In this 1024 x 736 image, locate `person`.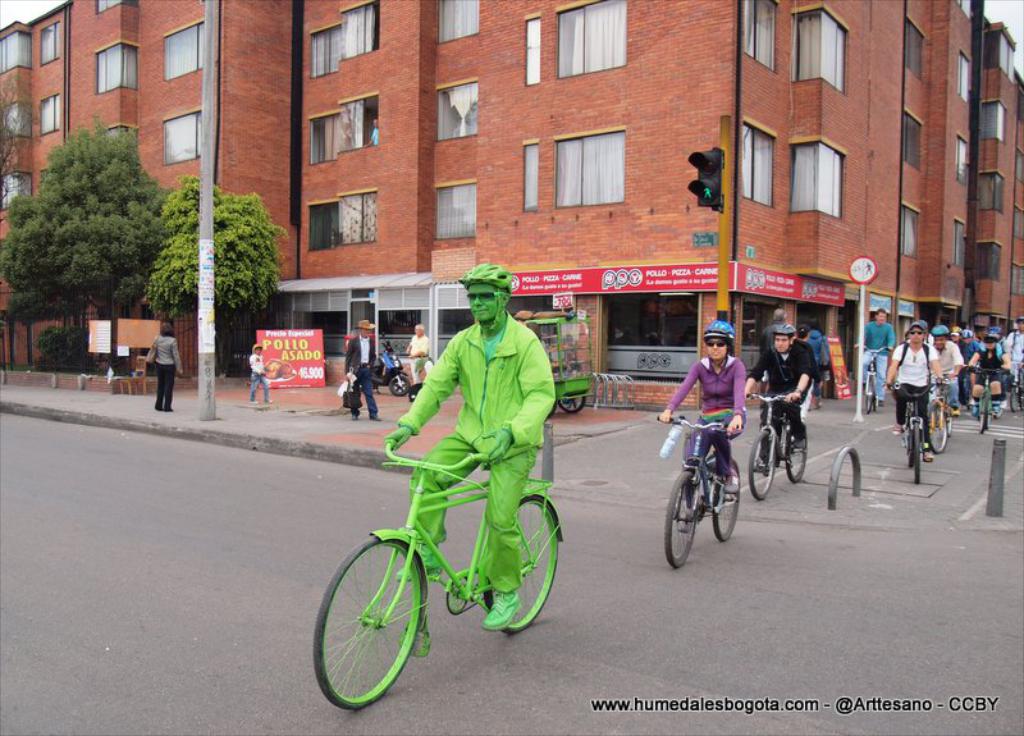
Bounding box: 387,268,559,628.
